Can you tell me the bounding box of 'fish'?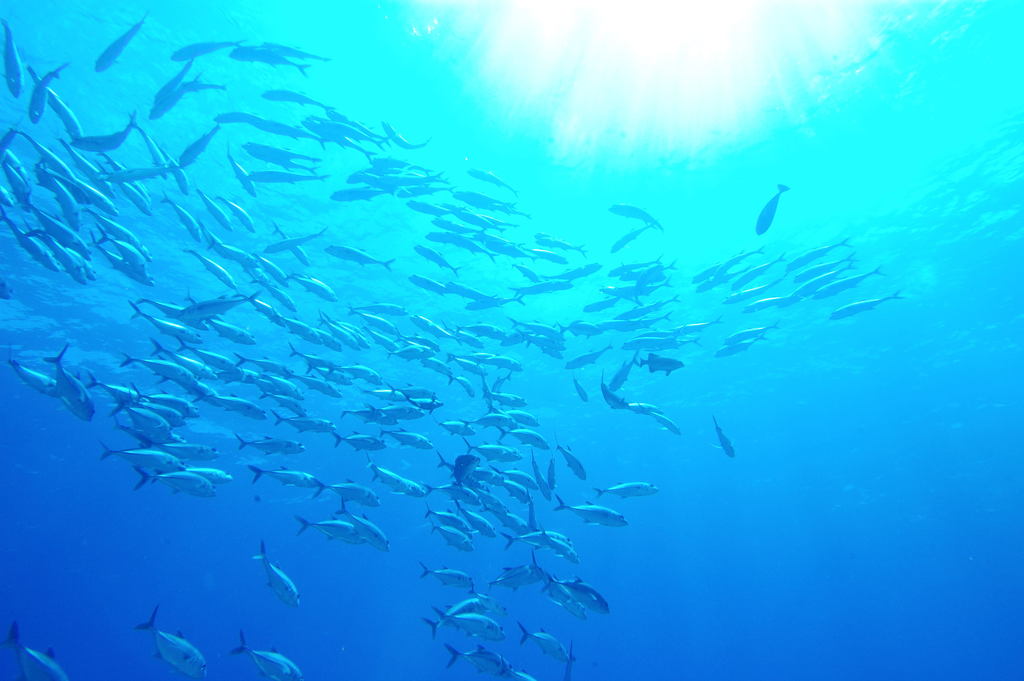
bbox(138, 294, 209, 332).
